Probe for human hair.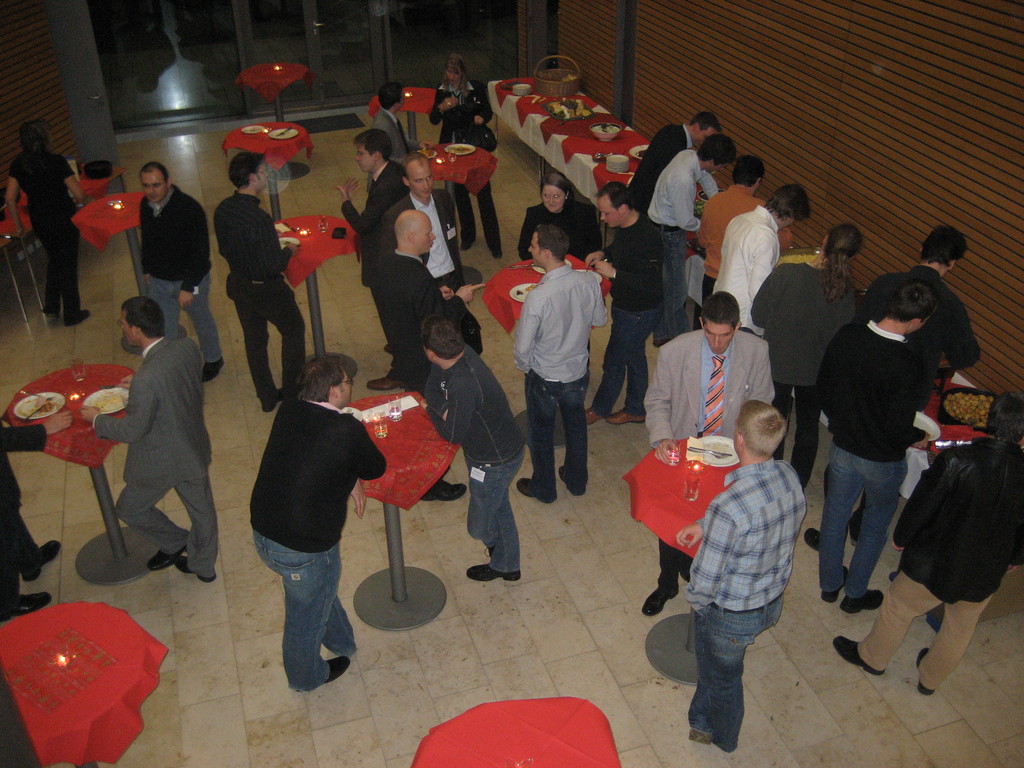
Probe result: 737/397/787/463.
